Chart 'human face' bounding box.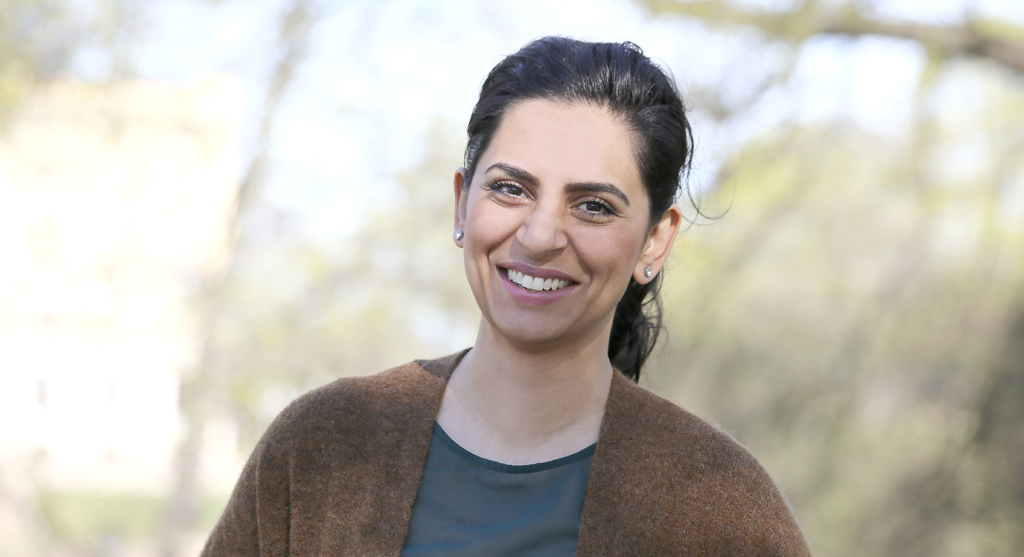
Charted: [x1=461, y1=97, x2=647, y2=344].
